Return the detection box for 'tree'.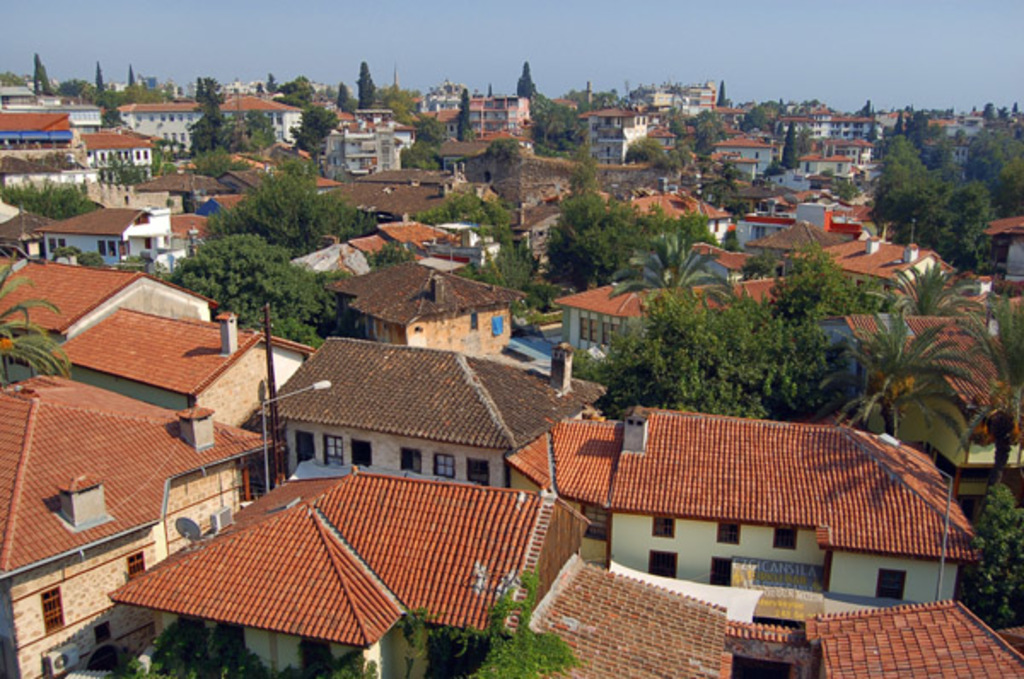
x1=819 y1=302 x2=981 y2=442.
